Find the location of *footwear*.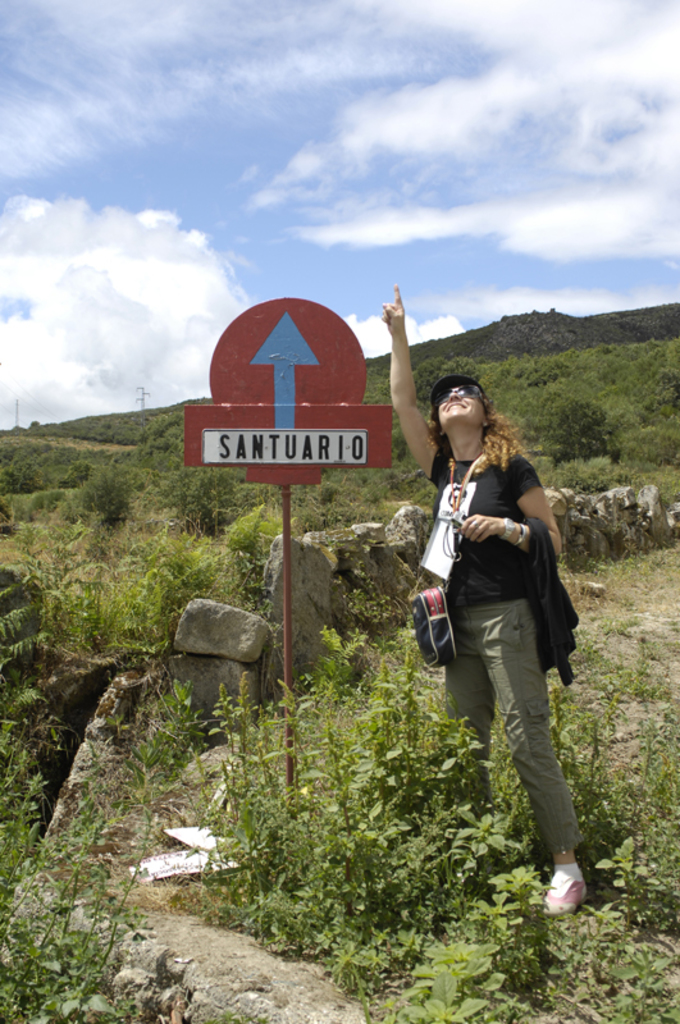
Location: box=[542, 851, 601, 938].
